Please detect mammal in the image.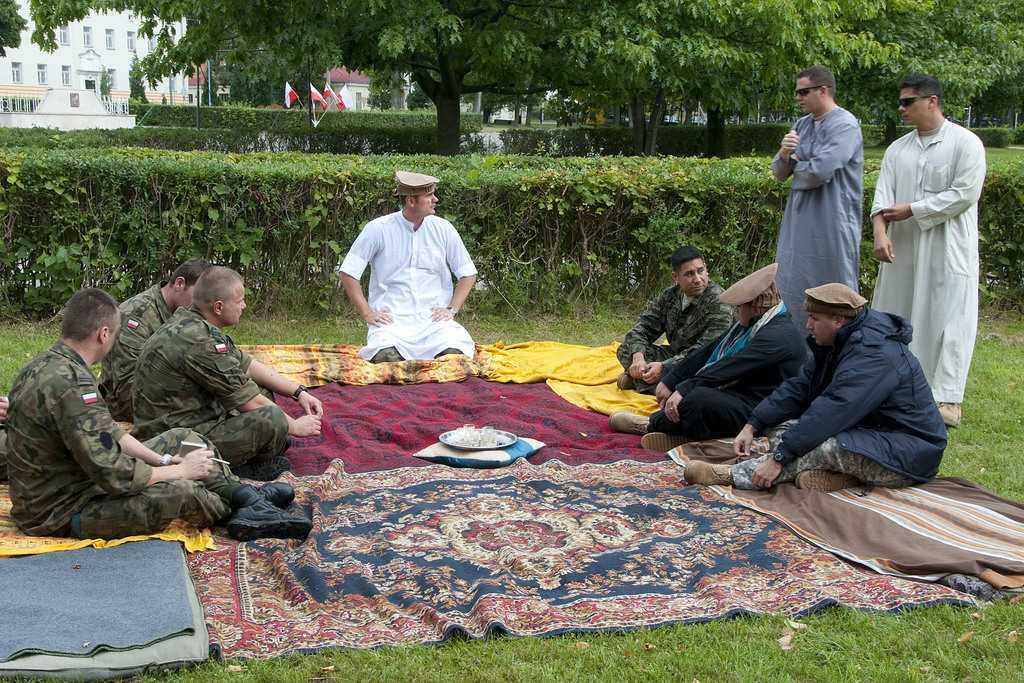
x1=132, y1=265, x2=323, y2=477.
